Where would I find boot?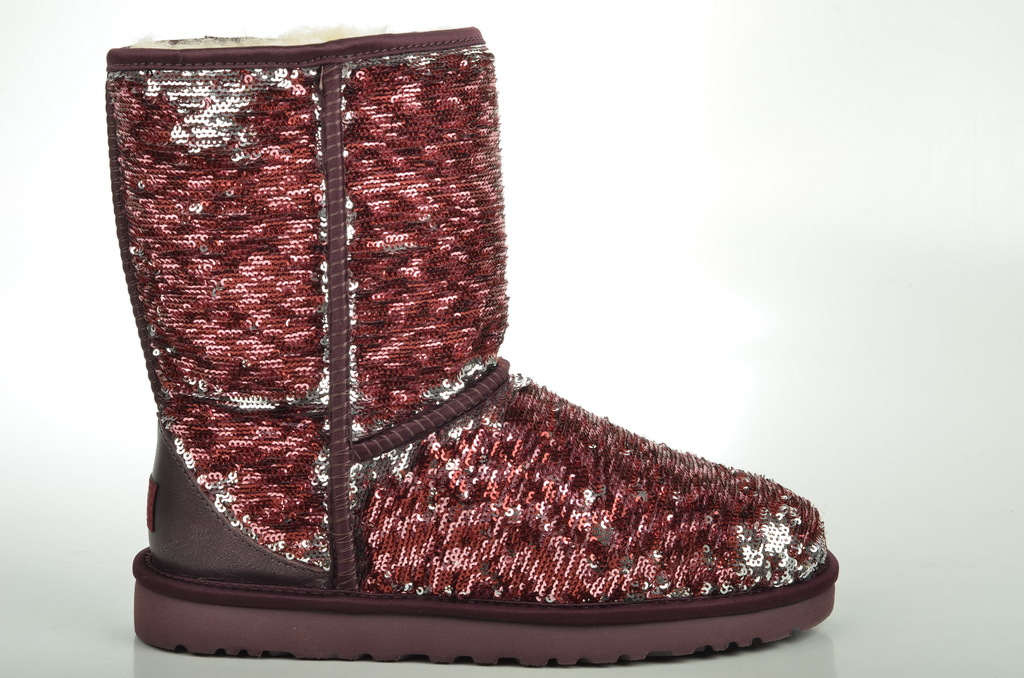
At <bbox>108, 48, 841, 642</bbox>.
